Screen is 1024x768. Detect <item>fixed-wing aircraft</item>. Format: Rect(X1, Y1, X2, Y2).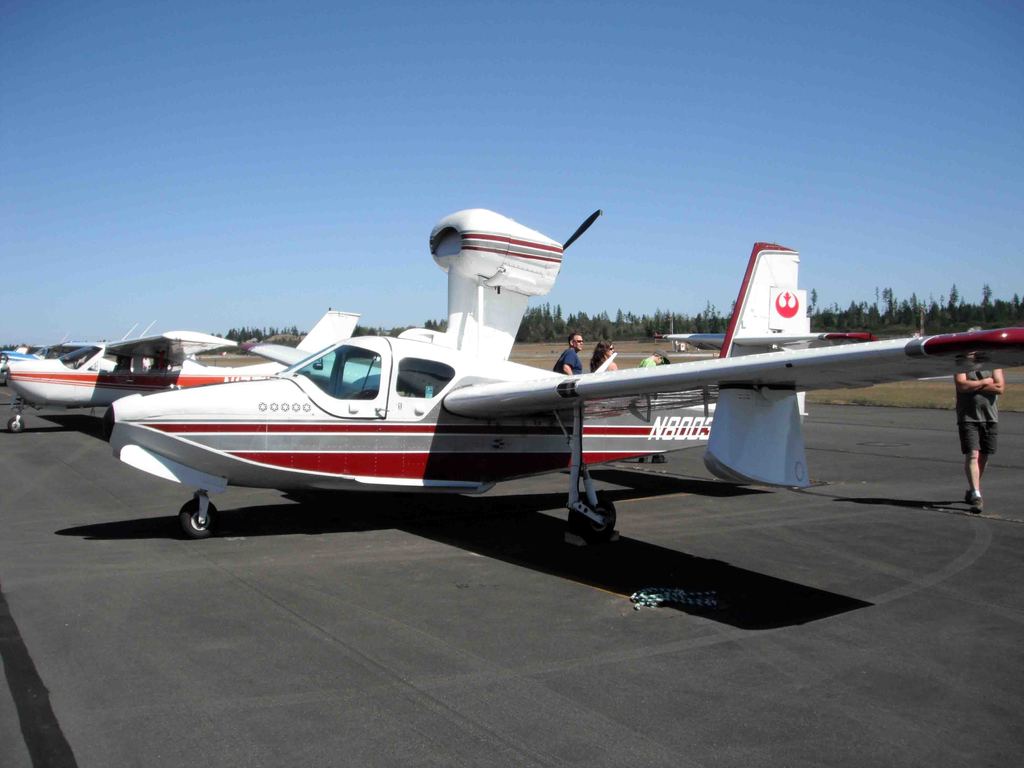
Rect(0, 338, 150, 387).
